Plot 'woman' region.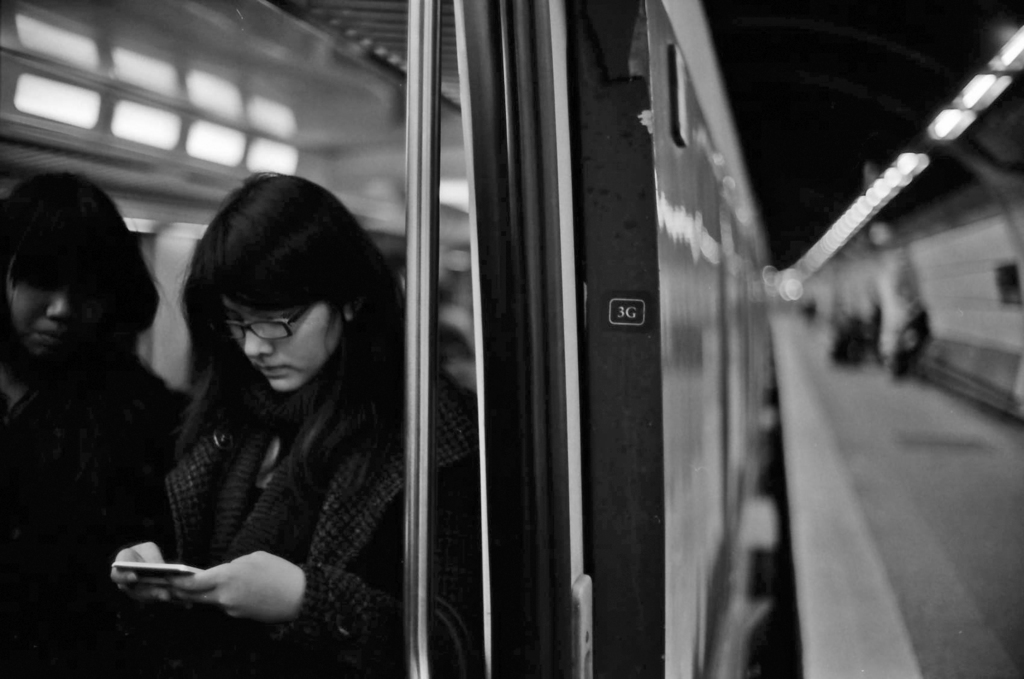
Plotted at crop(0, 171, 173, 678).
